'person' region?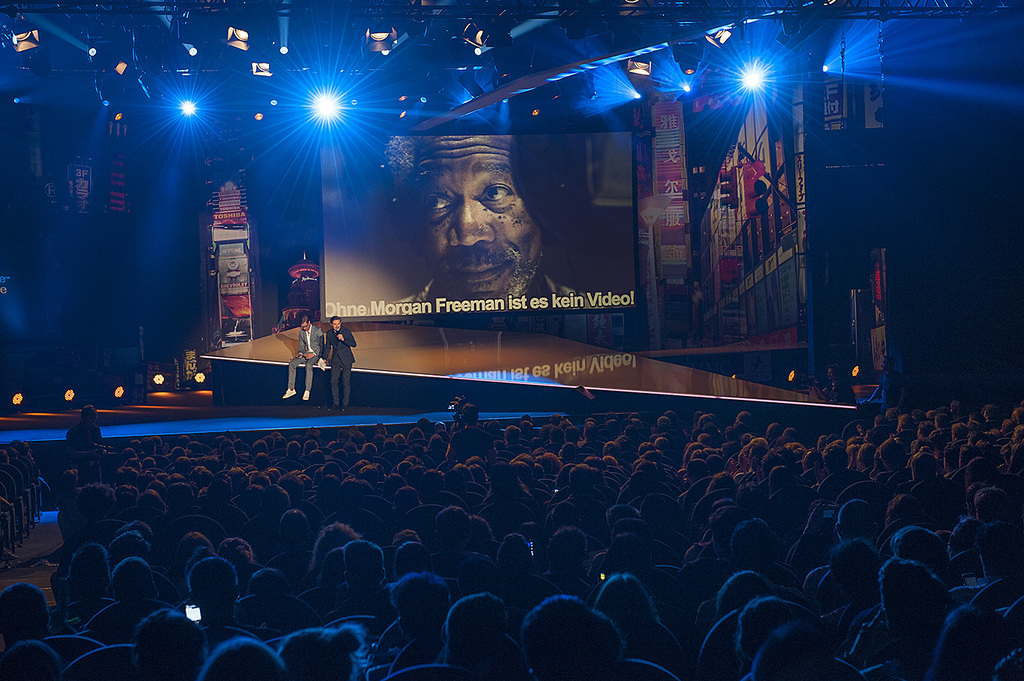
select_region(0, 400, 1023, 680)
